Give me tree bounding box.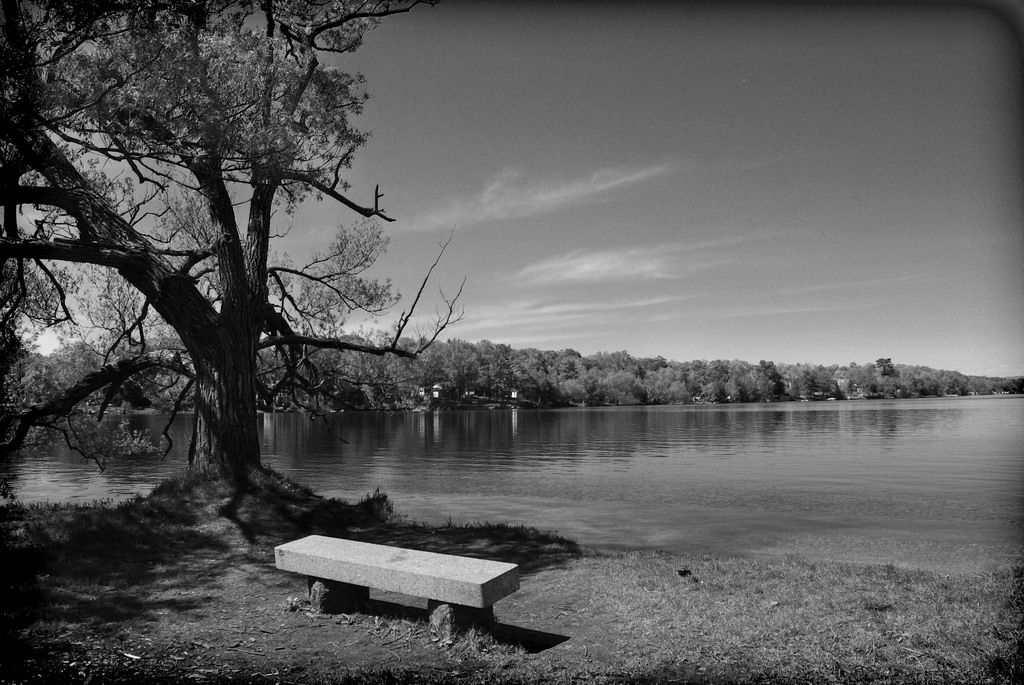
(left=427, top=329, right=449, bottom=402).
